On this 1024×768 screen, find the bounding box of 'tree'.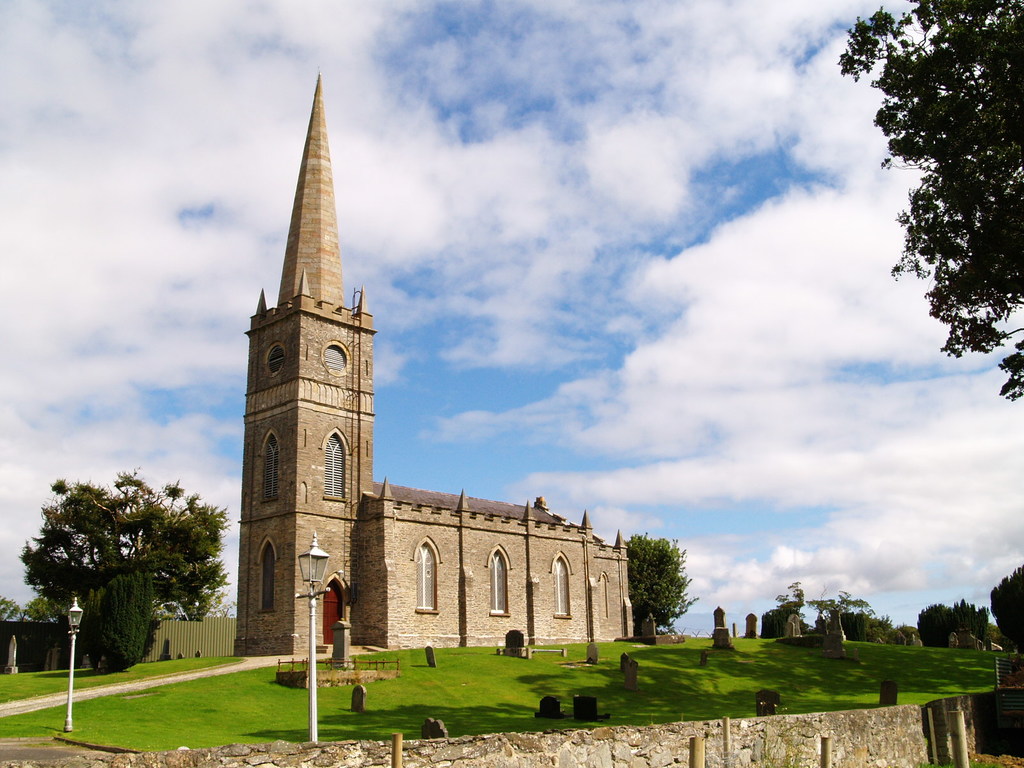
Bounding box: (left=752, top=566, right=1023, bottom=660).
